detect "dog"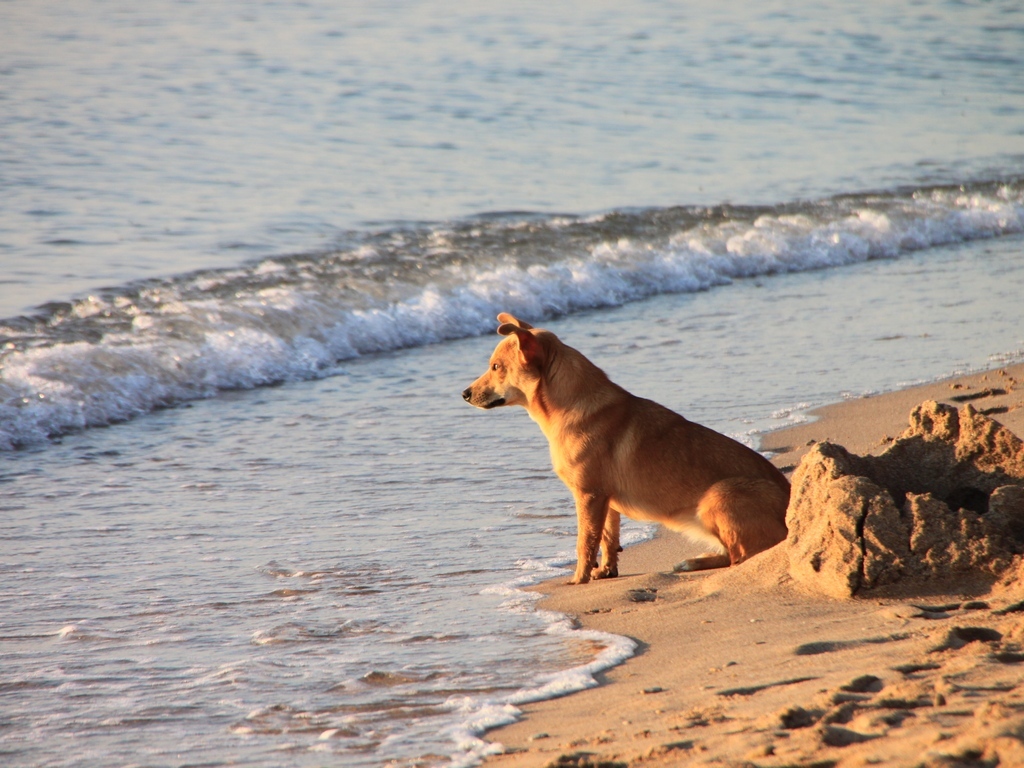
select_region(462, 311, 794, 587)
